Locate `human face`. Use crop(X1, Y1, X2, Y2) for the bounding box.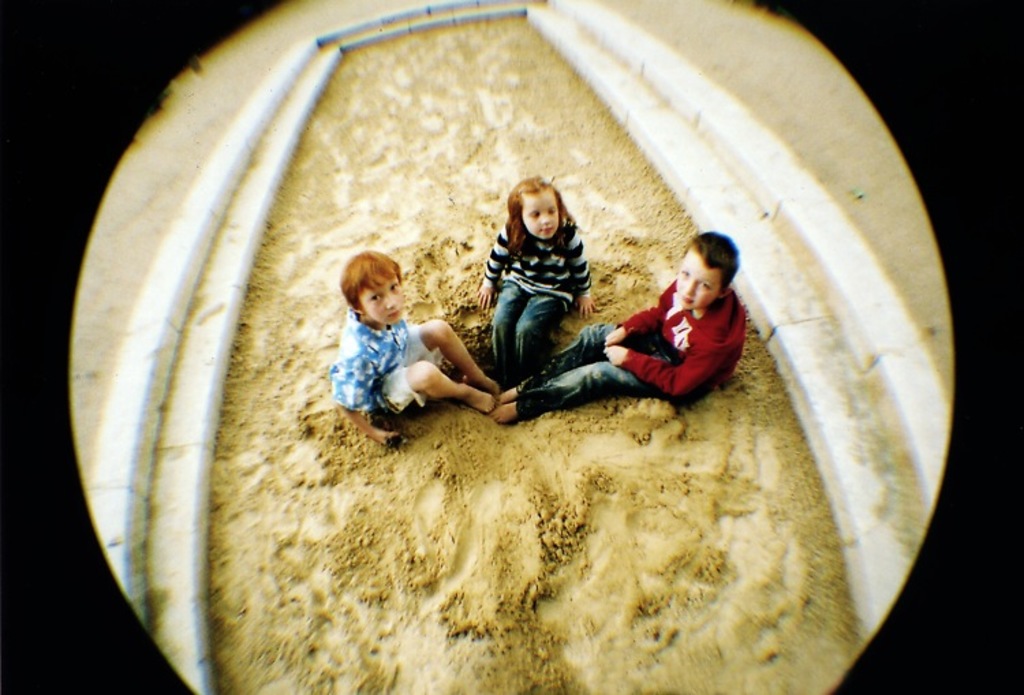
crop(676, 250, 722, 307).
